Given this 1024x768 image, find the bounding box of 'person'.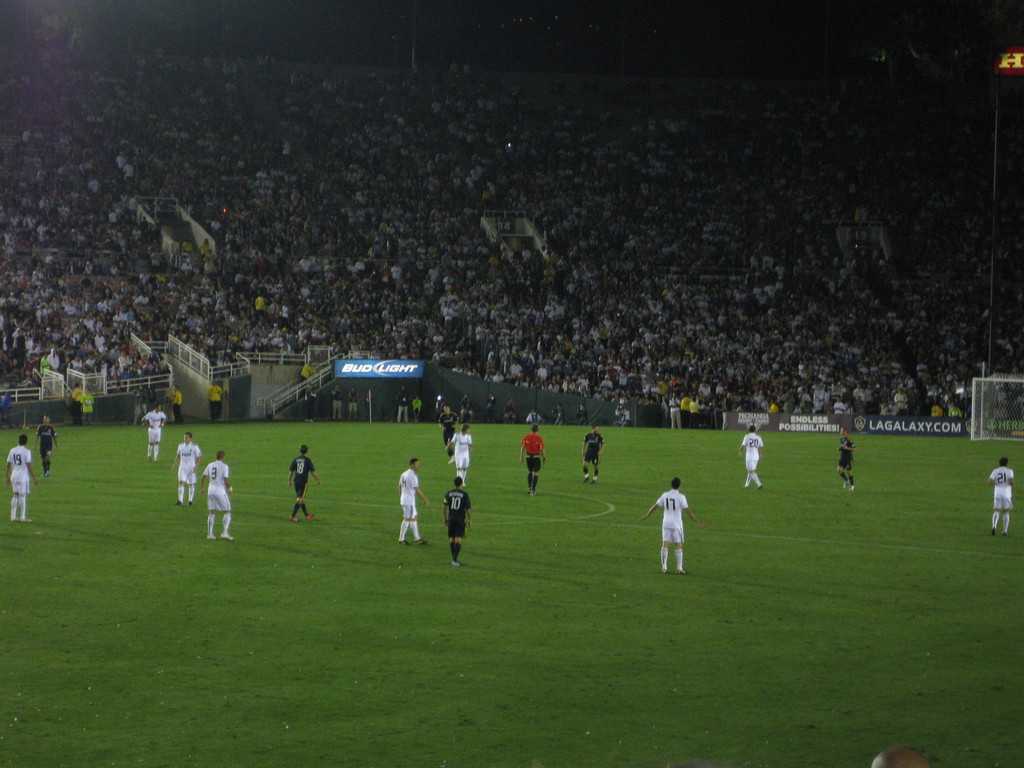
rect(2, 428, 42, 524).
